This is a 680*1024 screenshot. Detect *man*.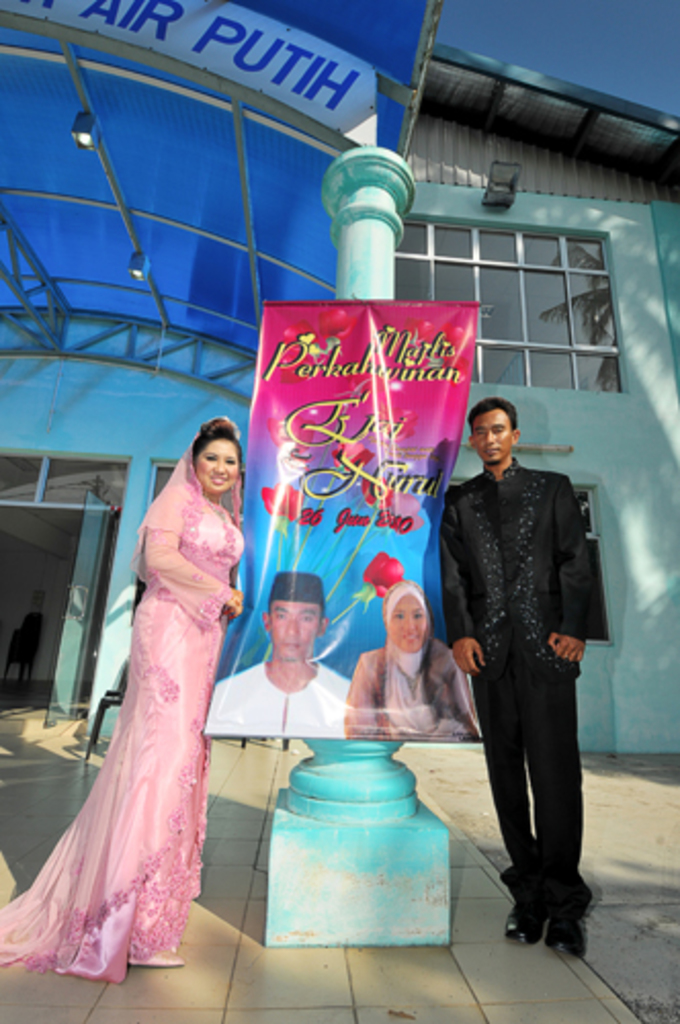
left=205, top=569, right=350, bottom=733.
